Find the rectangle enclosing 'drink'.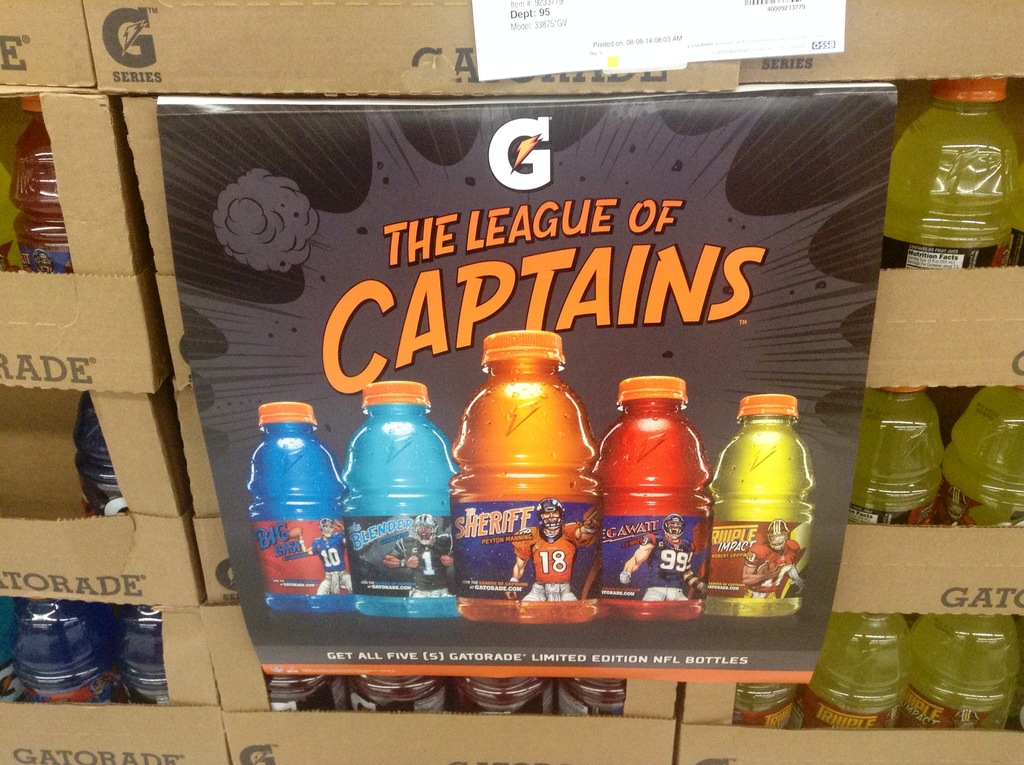
select_region(0, 595, 20, 704).
